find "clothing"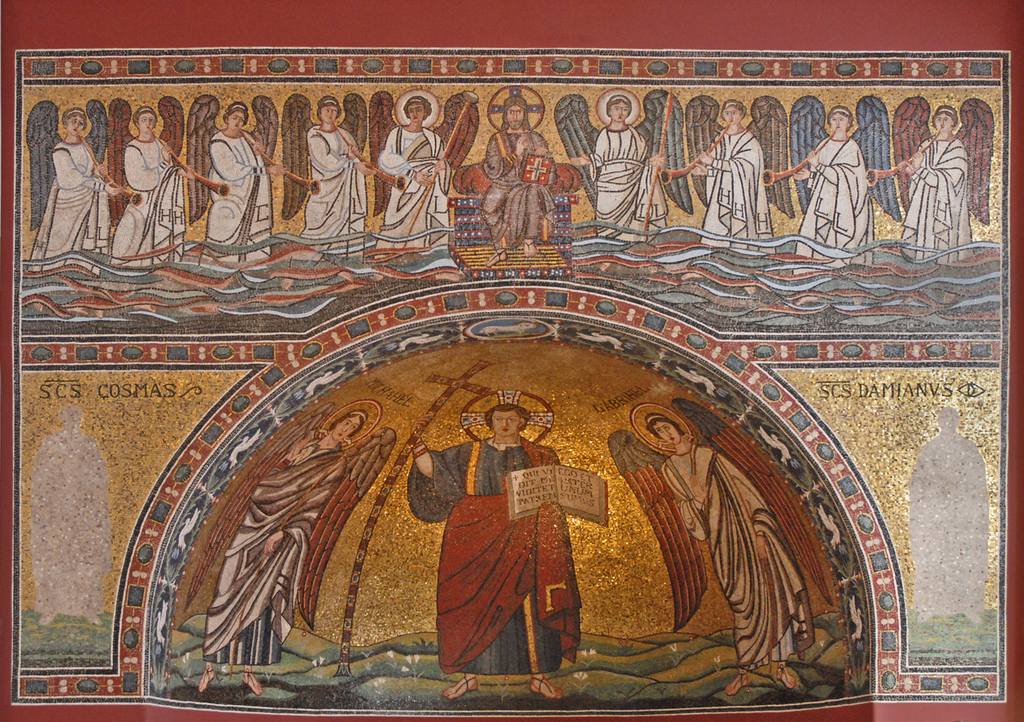
(x1=483, y1=127, x2=556, y2=251)
